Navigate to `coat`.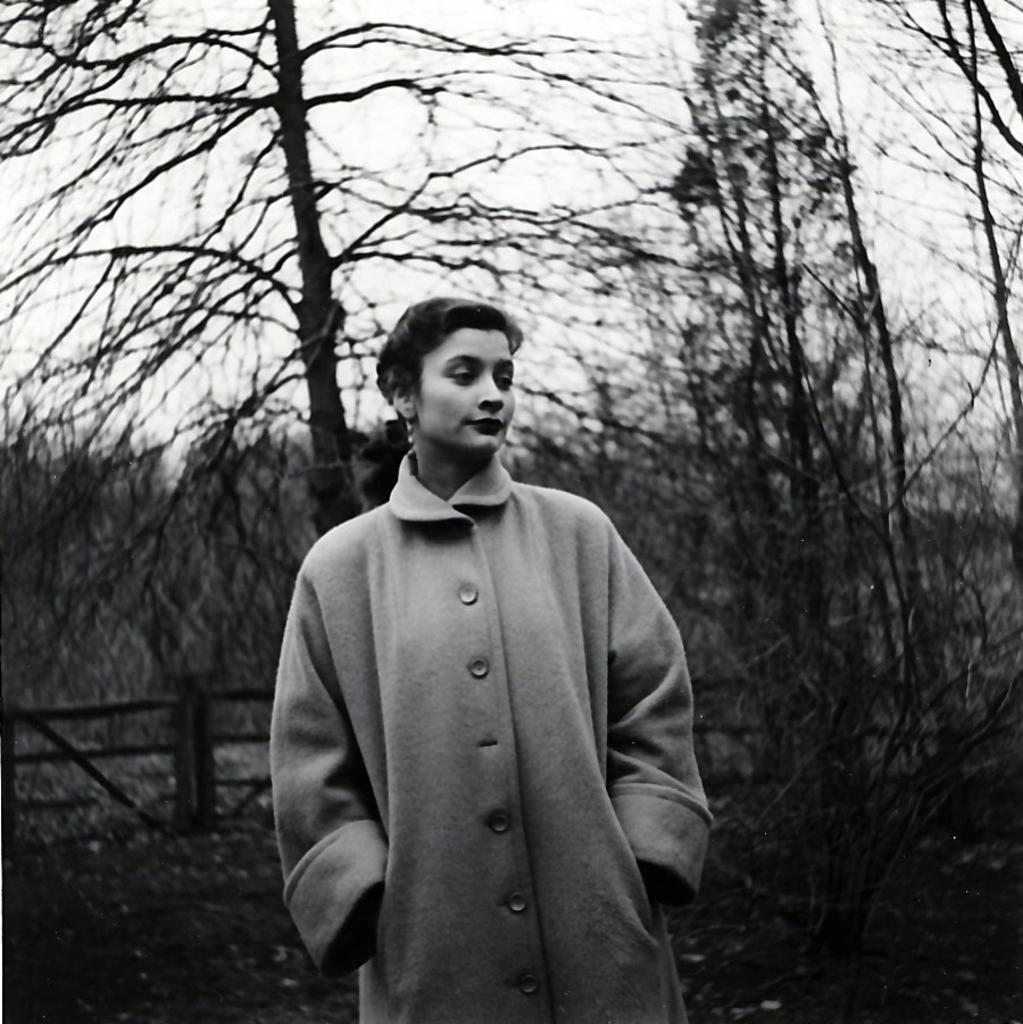
Navigation target: [281, 385, 715, 1007].
